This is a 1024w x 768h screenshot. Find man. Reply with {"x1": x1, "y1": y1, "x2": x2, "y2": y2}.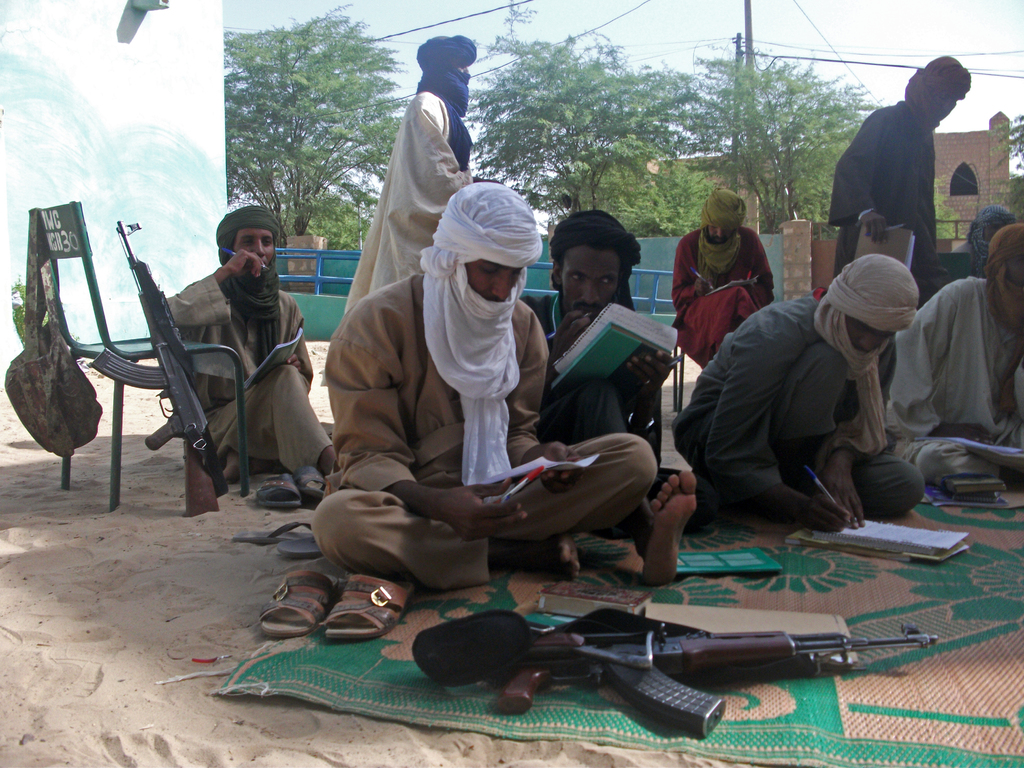
{"x1": 312, "y1": 181, "x2": 655, "y2": 600}.
